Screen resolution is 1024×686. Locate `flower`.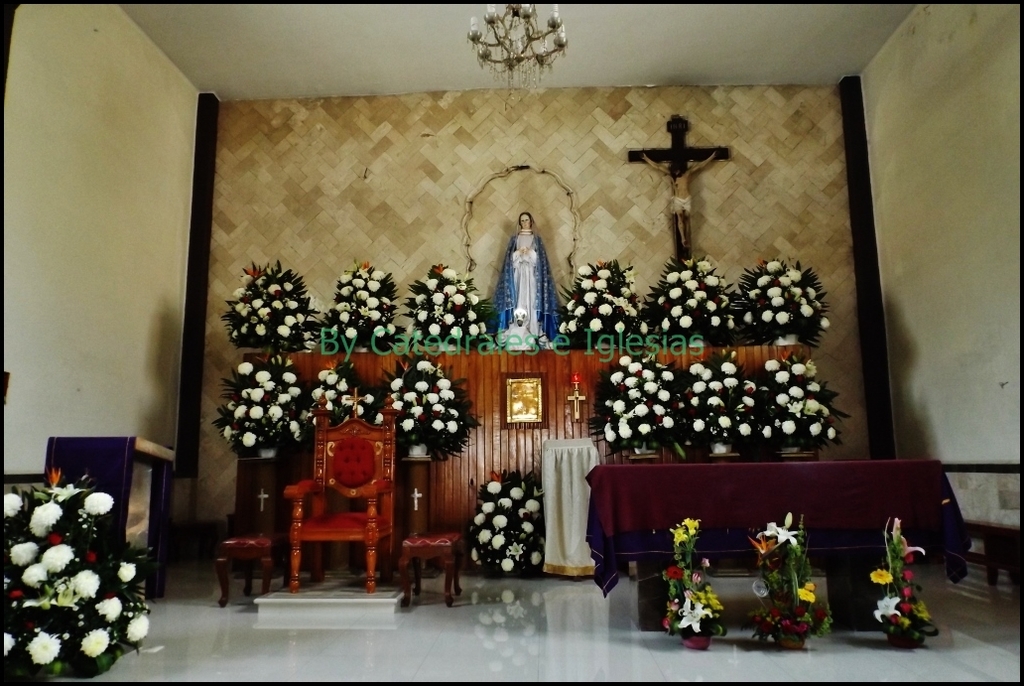
894 523 928 555.
